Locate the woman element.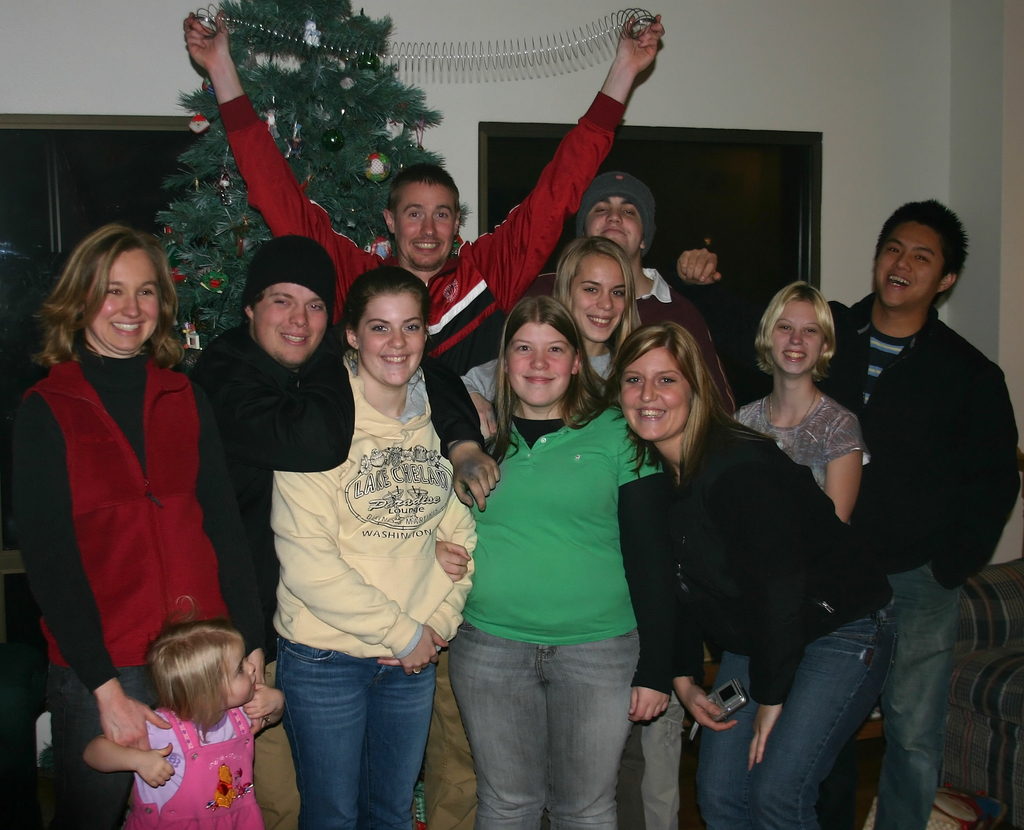
Element bbox: [603,317,902,829].
